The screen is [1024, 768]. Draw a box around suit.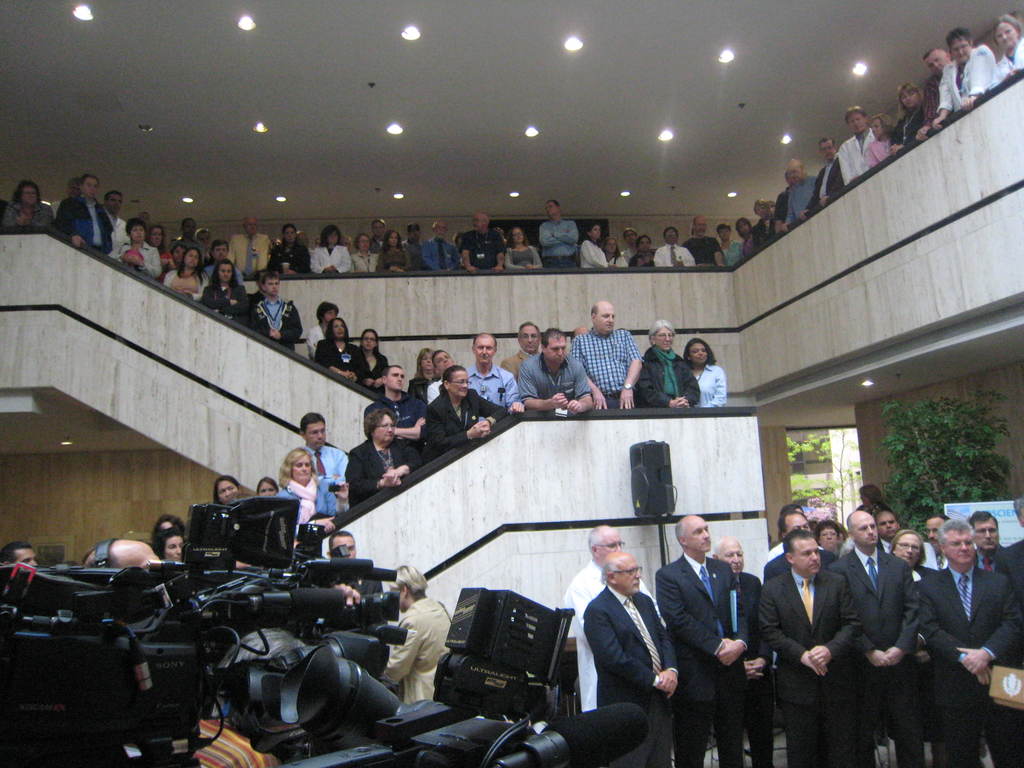
bbox(345, 435, 426, 509).
